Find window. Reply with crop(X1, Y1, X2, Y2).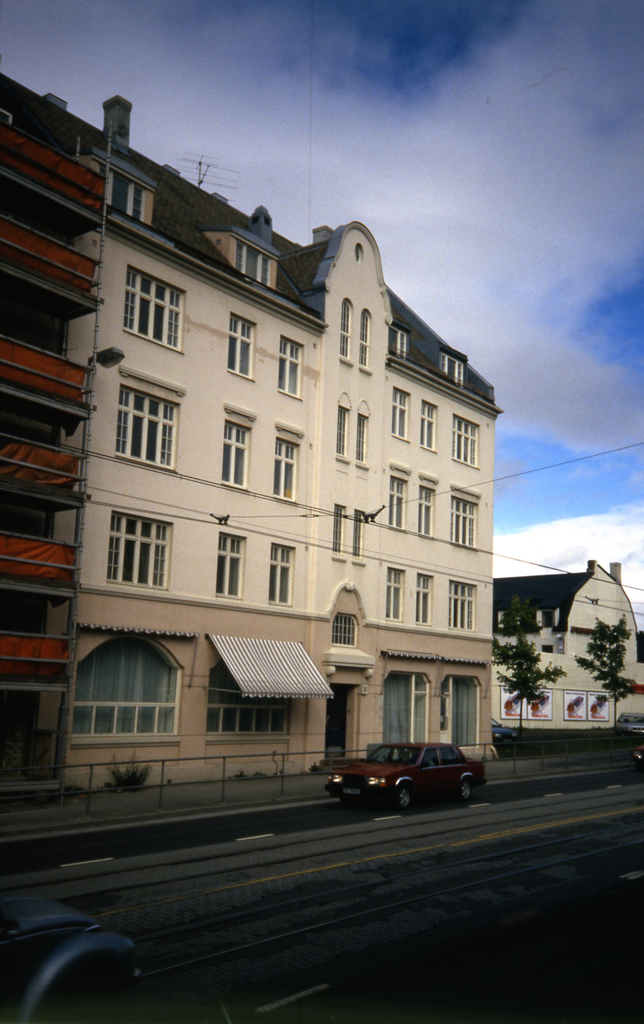
crop(227, 312, 251, 379).
